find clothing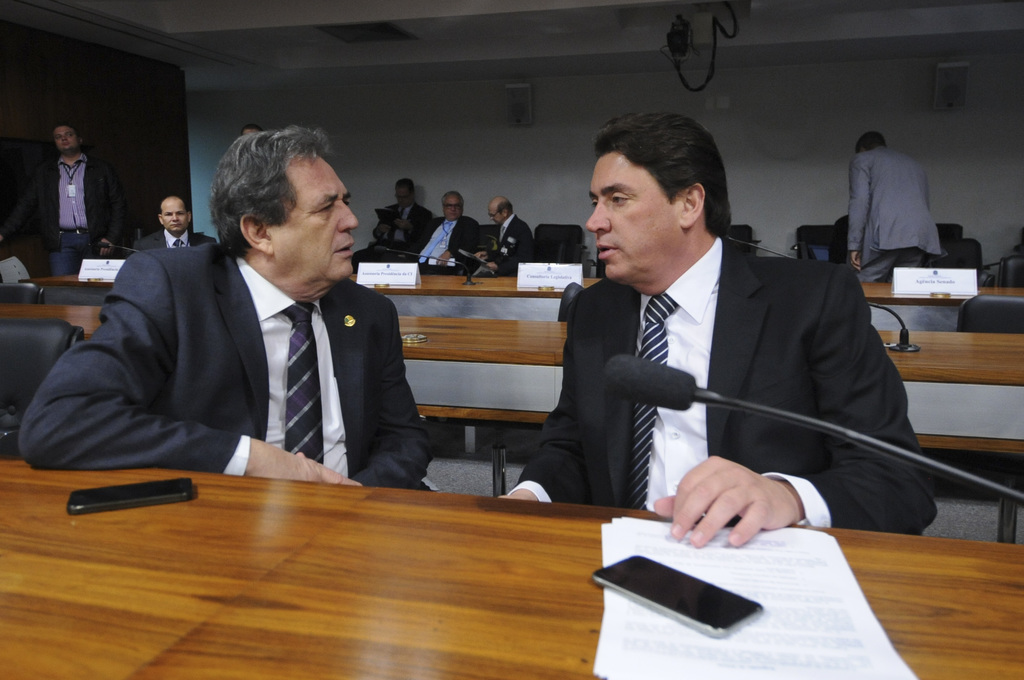
x1=349 y1=200 x2=435 y2=269
